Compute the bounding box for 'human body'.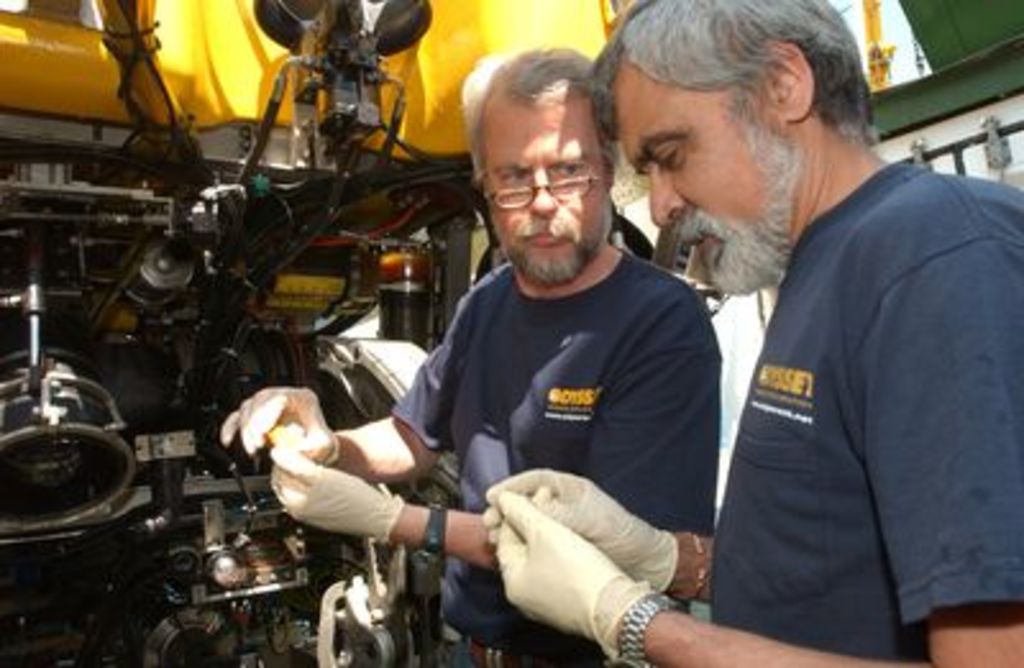
left=625, top=46, right=1004, bottom=667.
